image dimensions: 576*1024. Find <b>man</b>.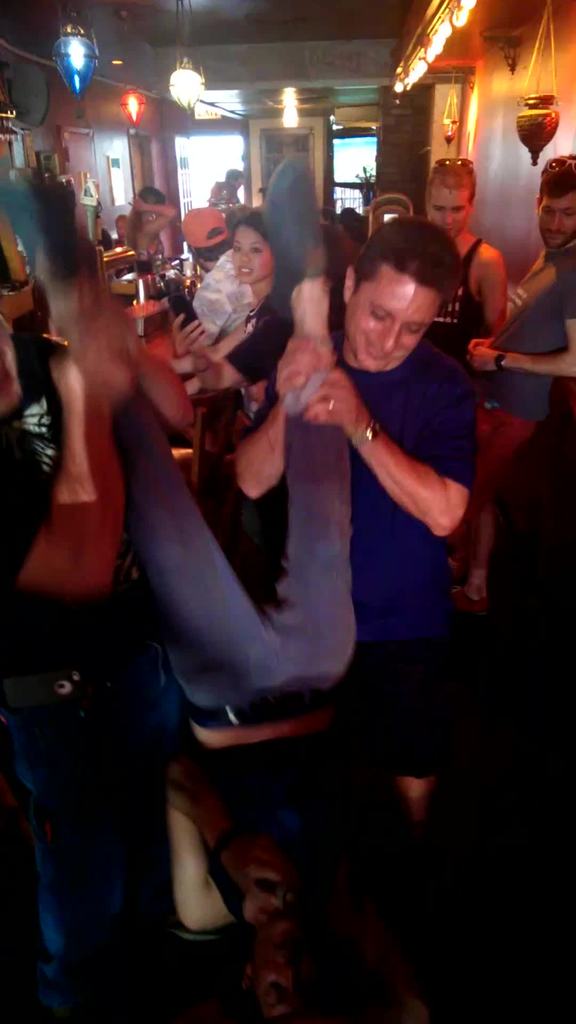
x1=234 y1=207 x2=490 y2=780.
